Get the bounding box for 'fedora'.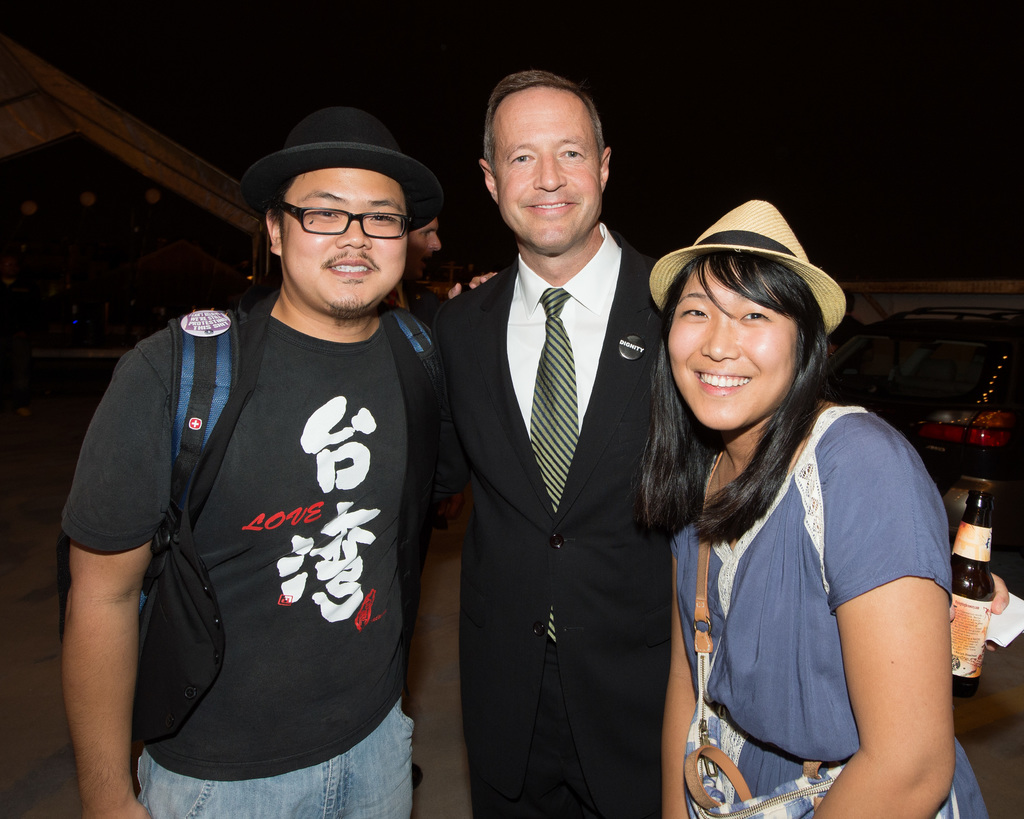
(649, 195, 844, 336).
